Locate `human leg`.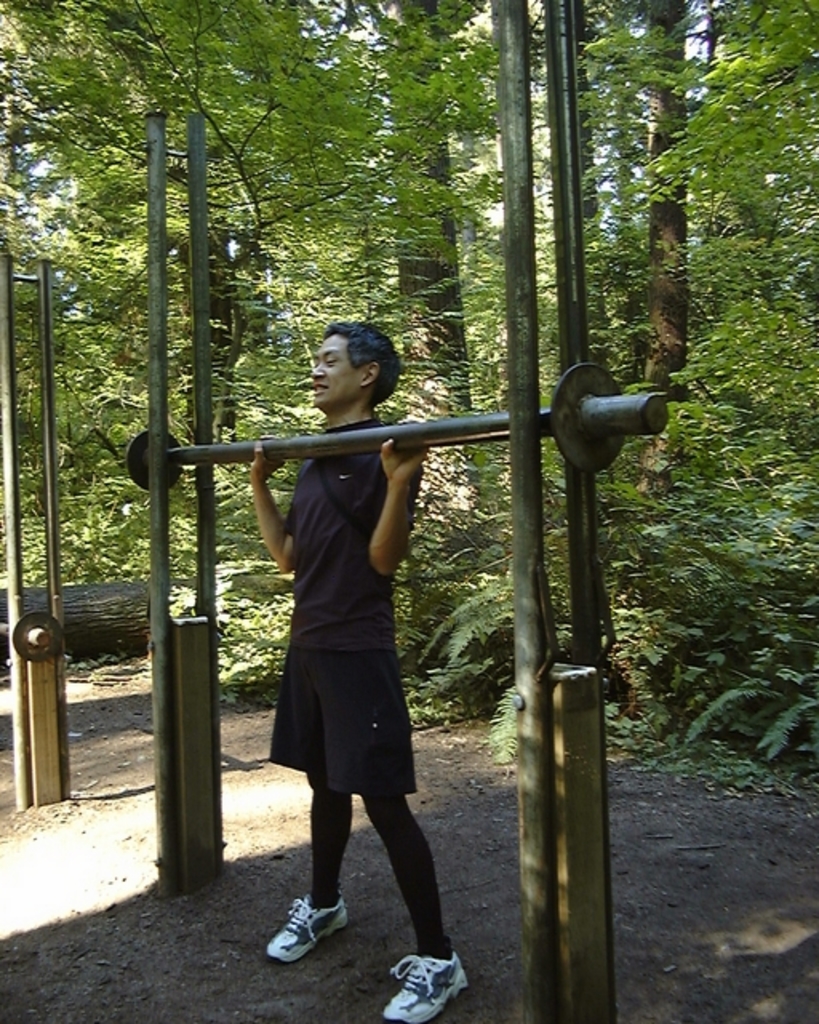
Bounding box: [277, 771, 352, 962].
